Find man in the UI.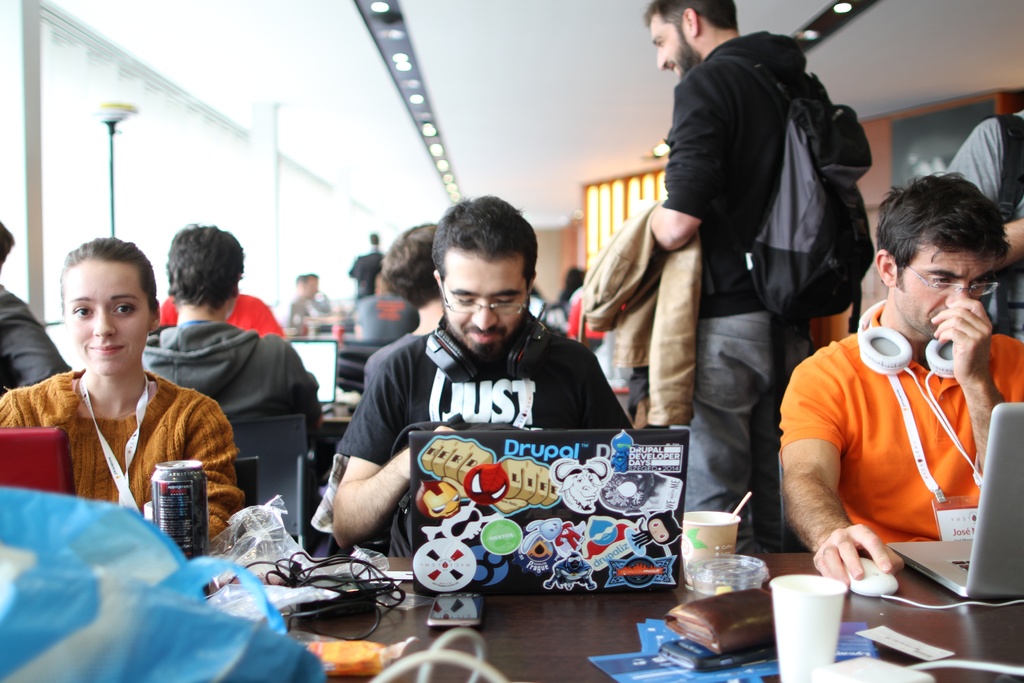
UI element at [x1=323, y1=191, x2=636, y2=562].
